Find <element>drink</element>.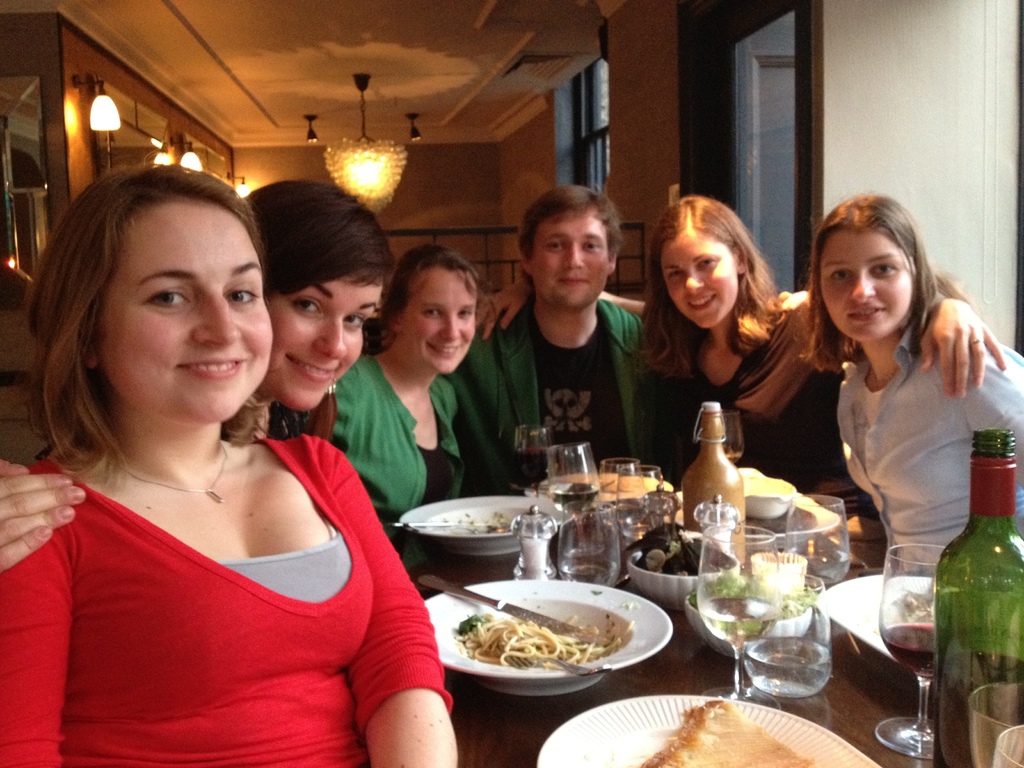
select_region(724, 443, 744, 463).
